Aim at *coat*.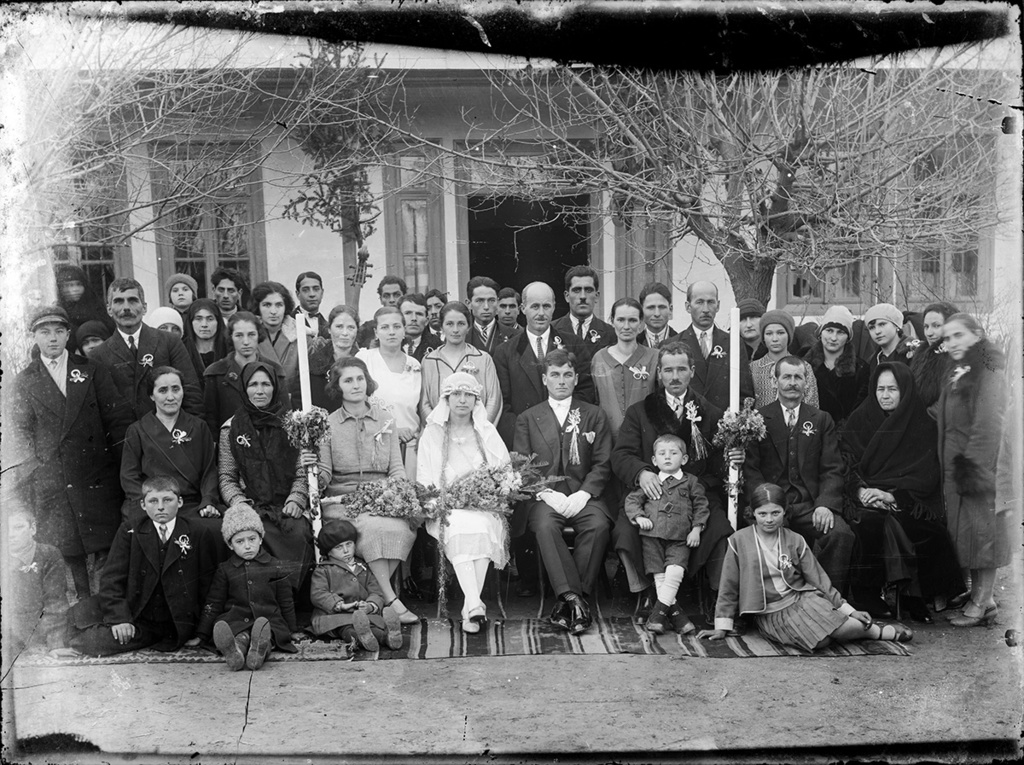
Aimed at x1=548, y1=310, x2=627, y2=407.
